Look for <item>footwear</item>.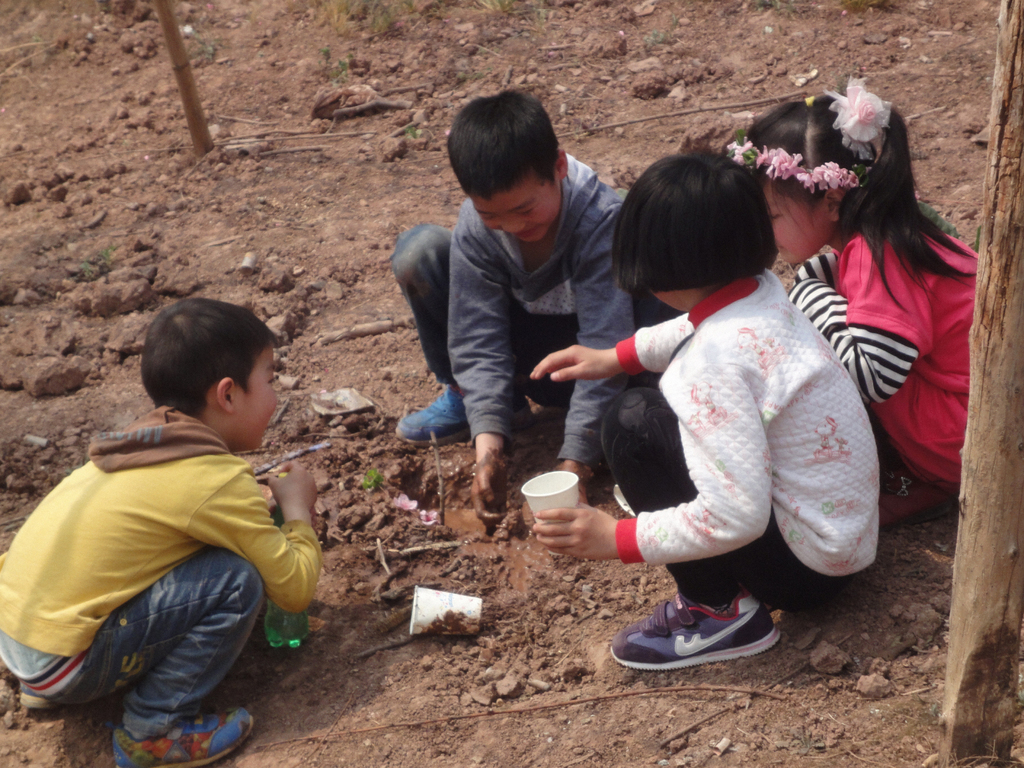
Found: bbox=[119, 708, 257, 767].
